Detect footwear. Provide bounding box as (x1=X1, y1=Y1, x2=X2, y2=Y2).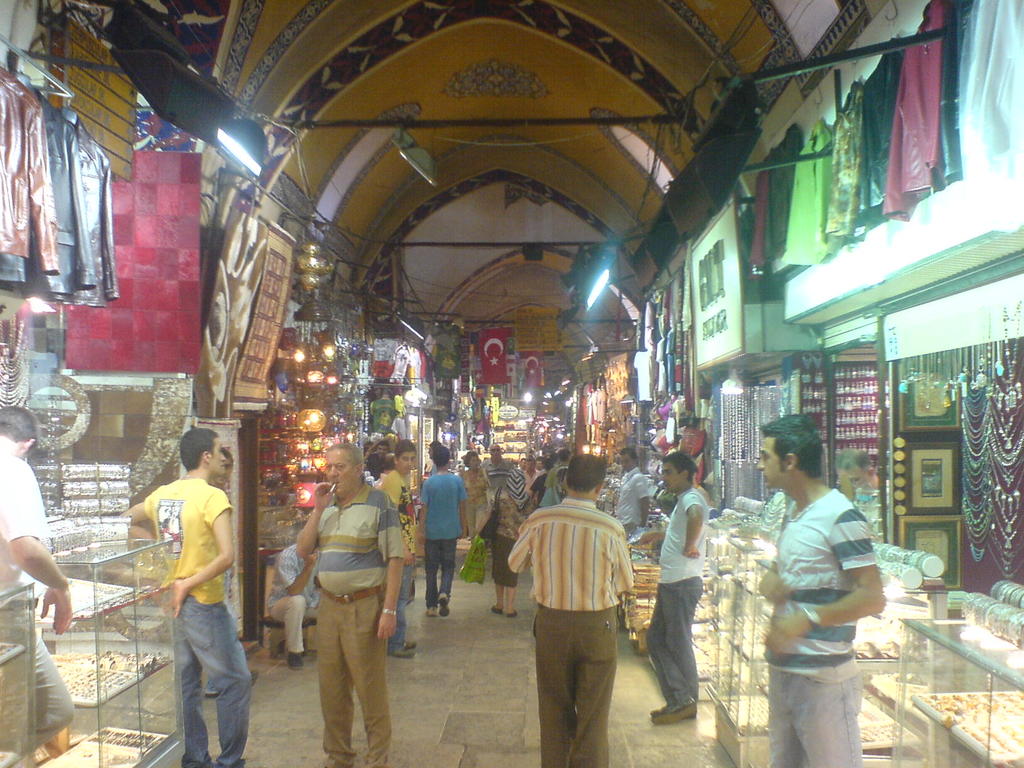
(x1=491, y1=604, x2=506, y2=620).
